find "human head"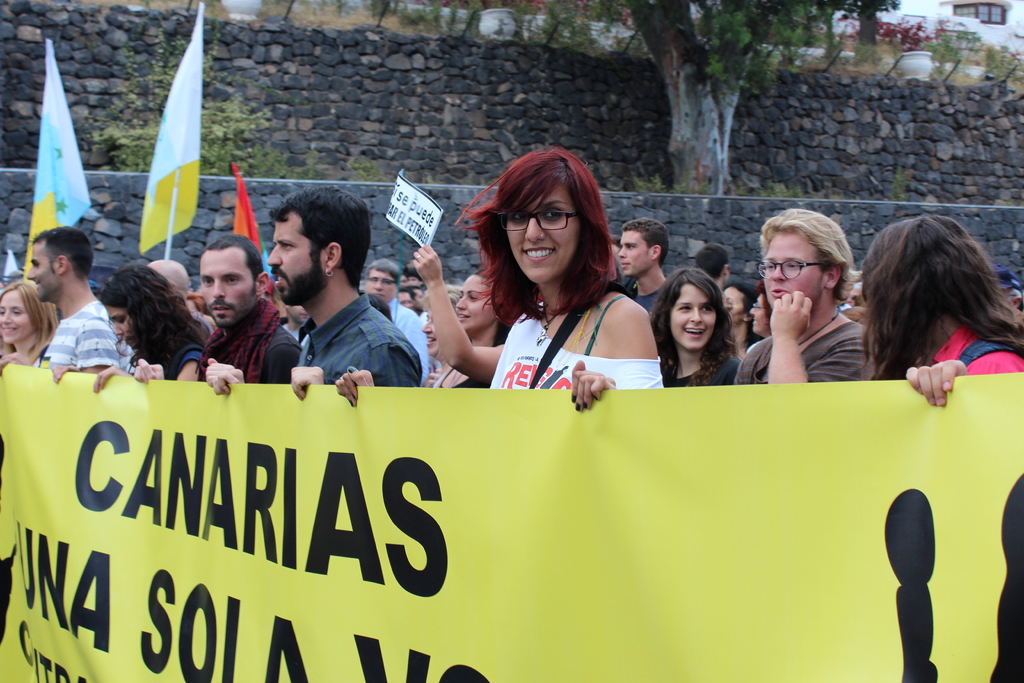
[left=399, top=288, right=413, bottom=307]
